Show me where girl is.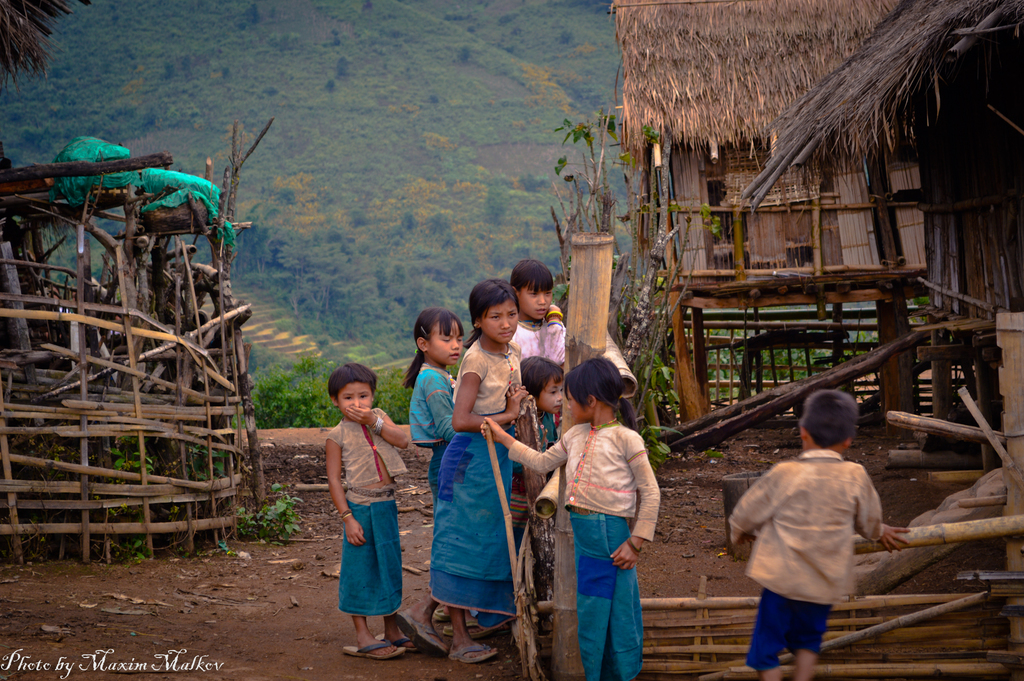
girl is at locate(399, 276, 531, 664).
